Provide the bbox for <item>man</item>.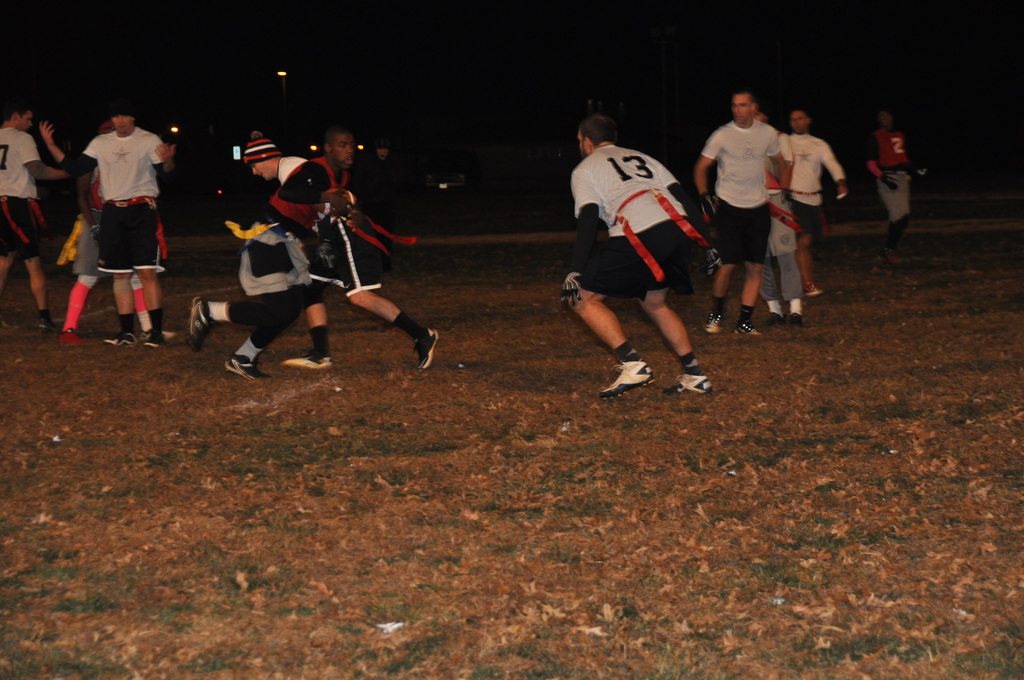
bbox=[0, 102, 72, 334].
